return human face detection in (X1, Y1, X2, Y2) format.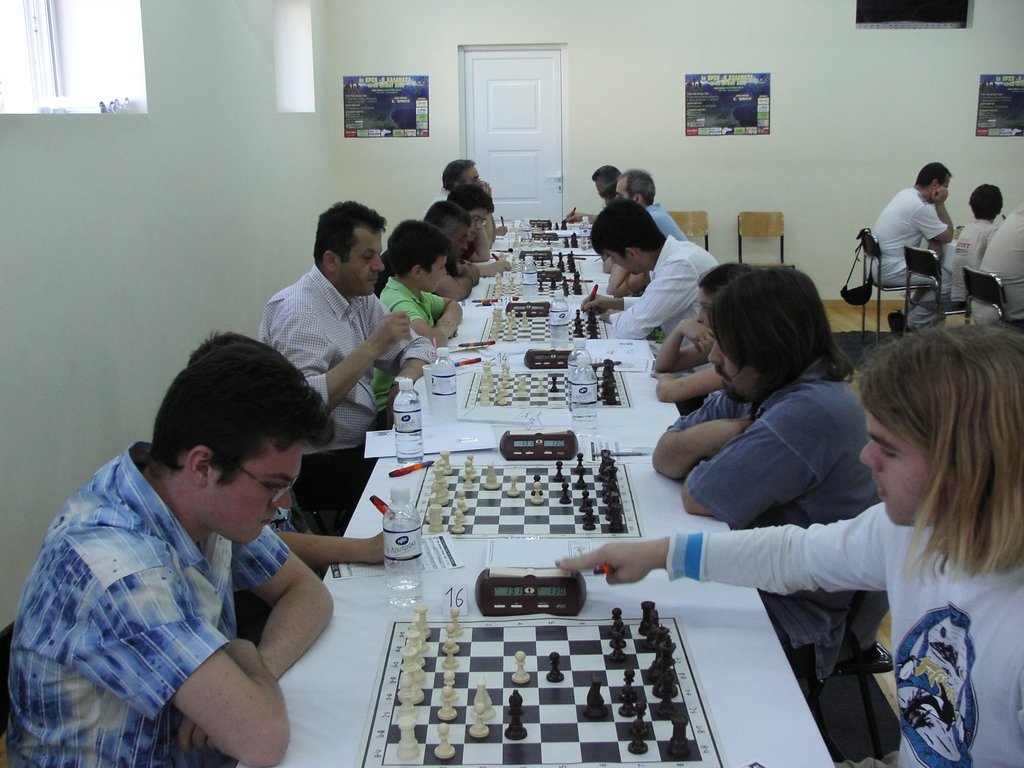
(468, 208, 492, 227).
